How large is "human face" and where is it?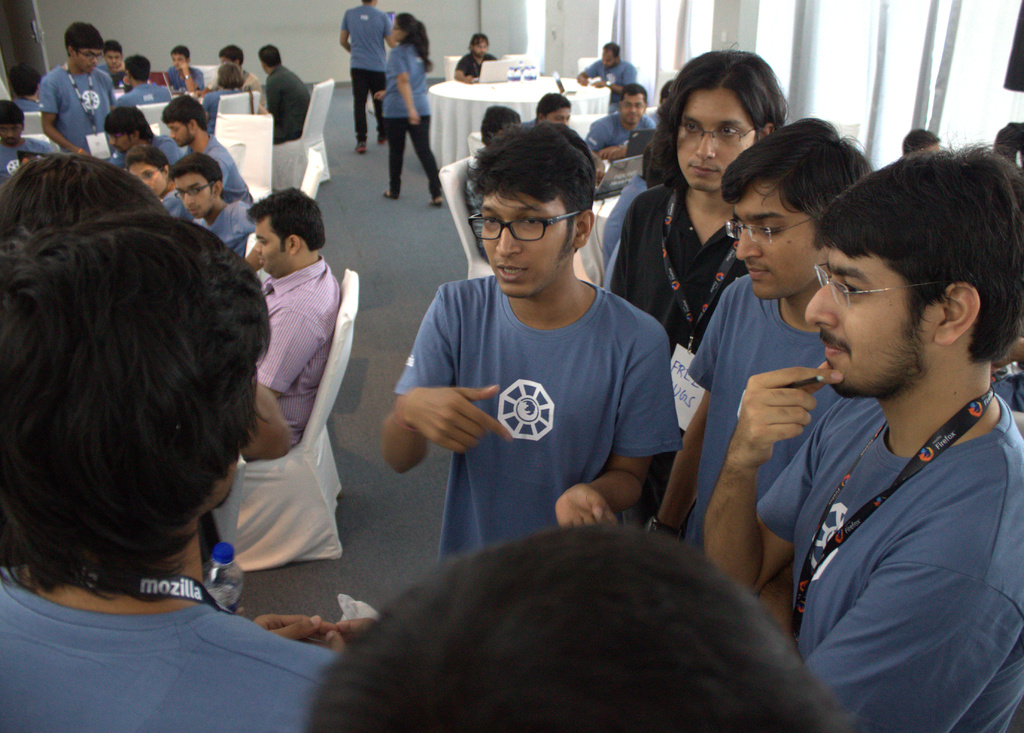
Bounding box: select_region(0, 118, 26, 147).
